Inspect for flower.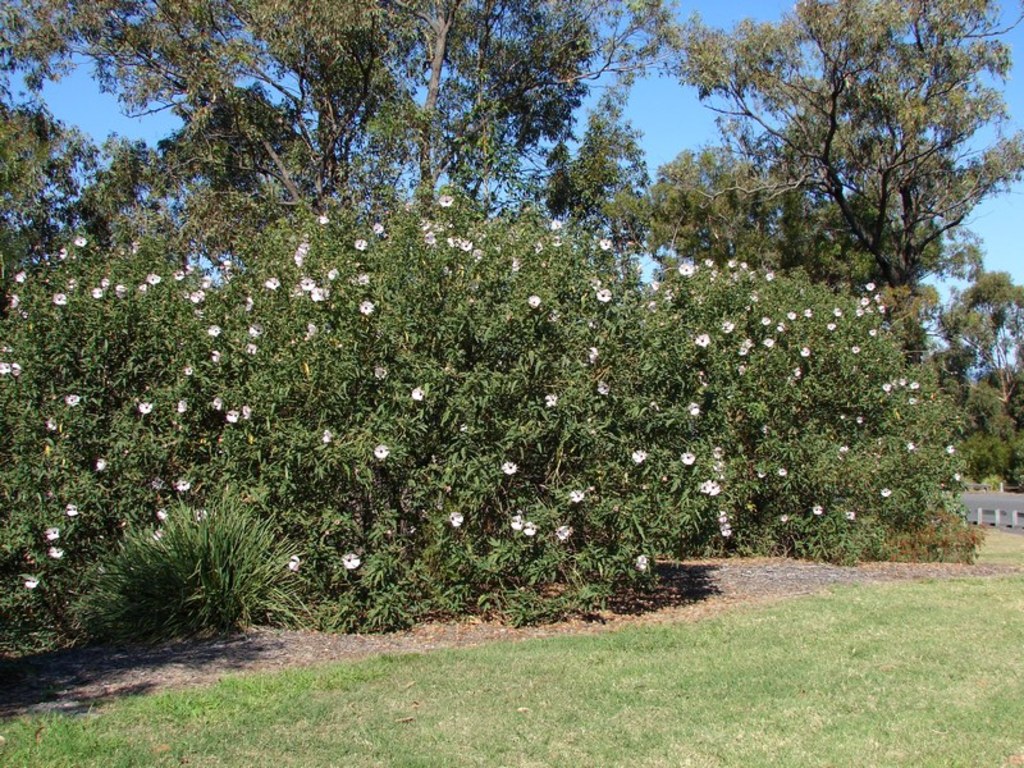
Inspection: 352/236/367/255.
